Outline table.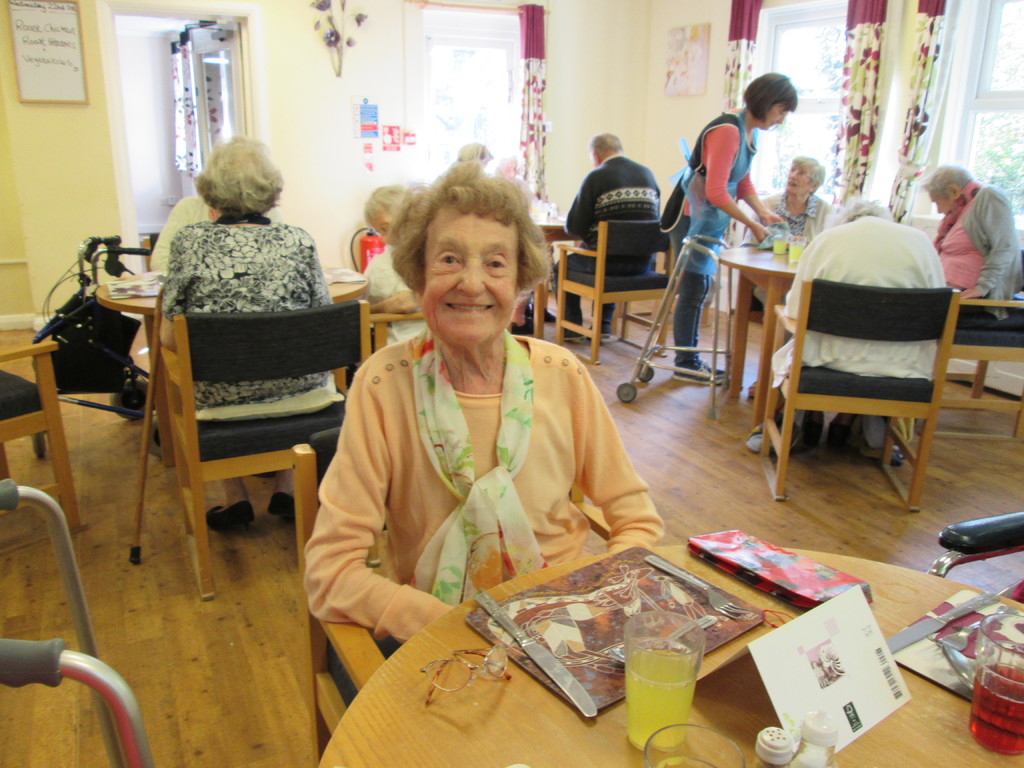
Outline: left=723, top=249, right=958, bottom=428.
